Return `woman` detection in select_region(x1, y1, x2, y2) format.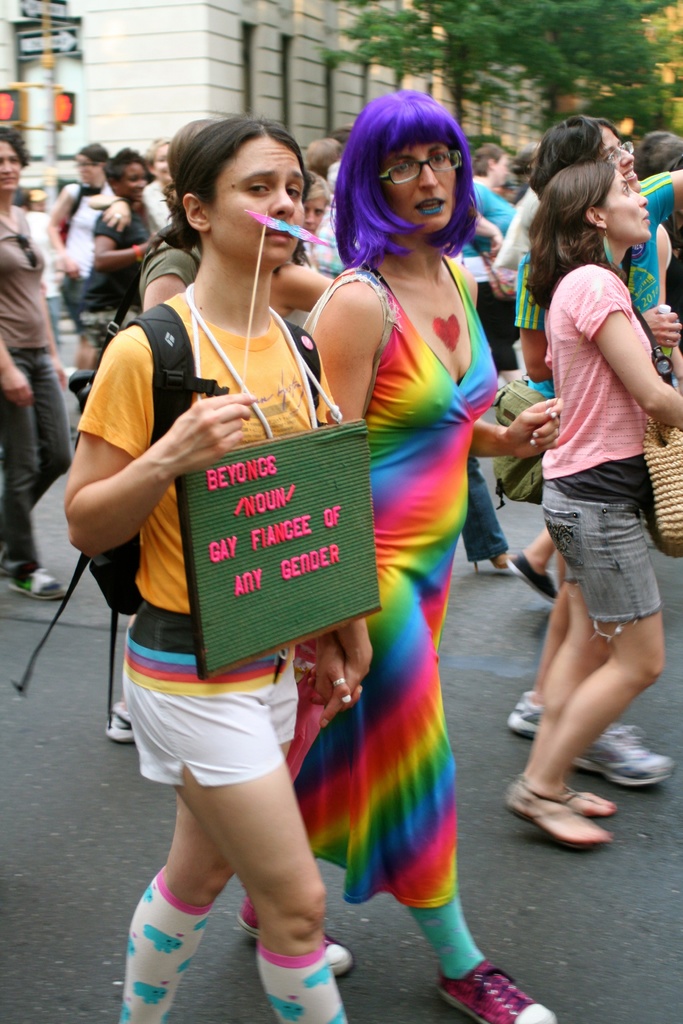
select_region(0, 117, 79, 605).
